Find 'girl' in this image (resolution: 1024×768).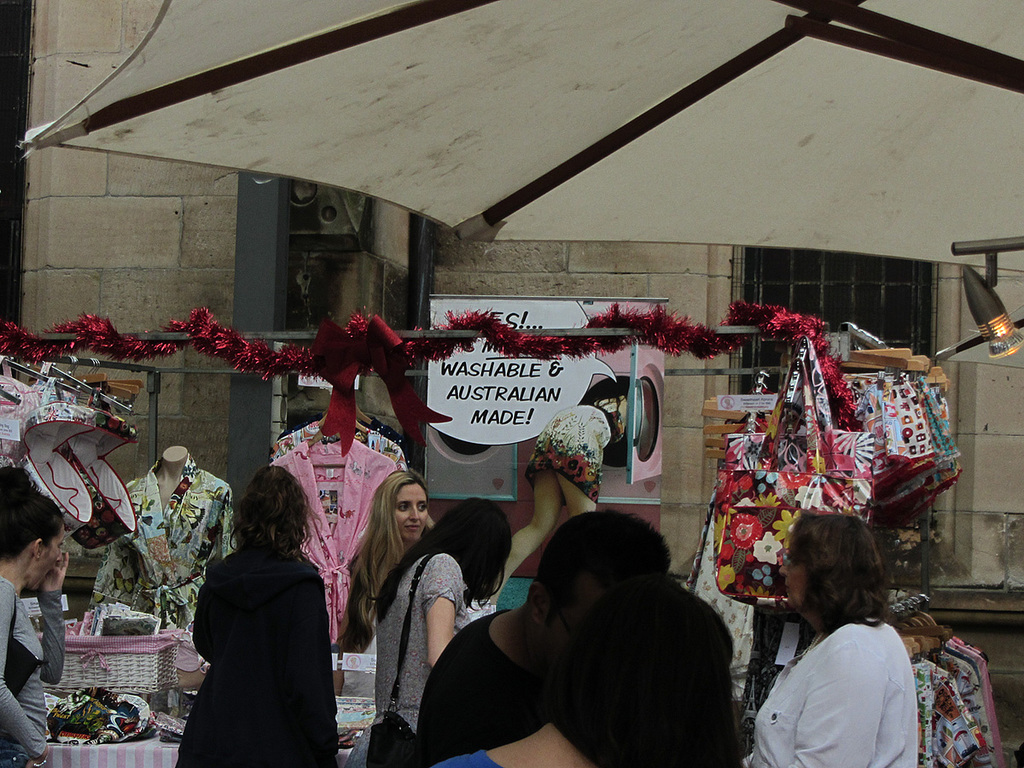
pyautogui.locateOnScreen(346, 468, 433, 649).
